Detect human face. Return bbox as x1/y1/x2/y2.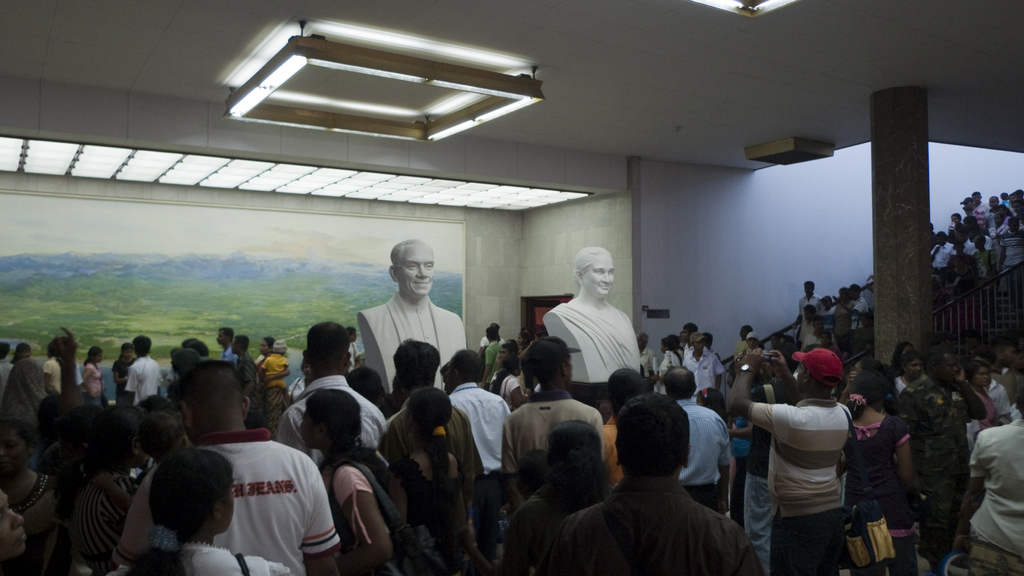
0/490/26/561.
